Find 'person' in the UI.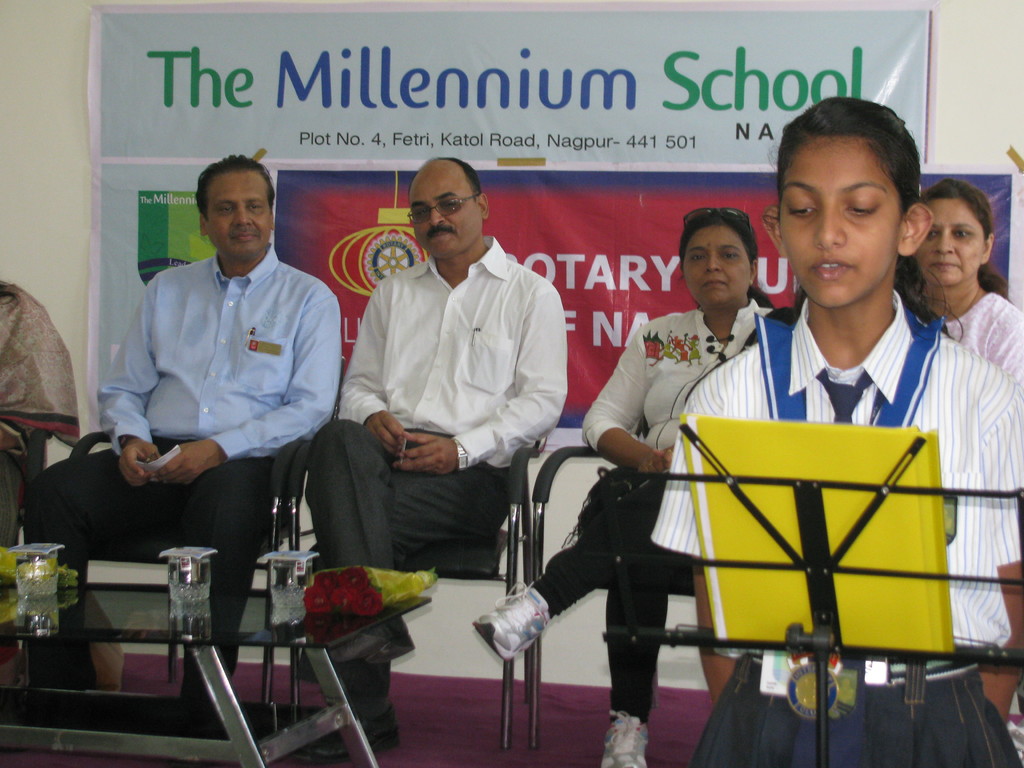
UI element at detection(904, 178, 1023, 721).
